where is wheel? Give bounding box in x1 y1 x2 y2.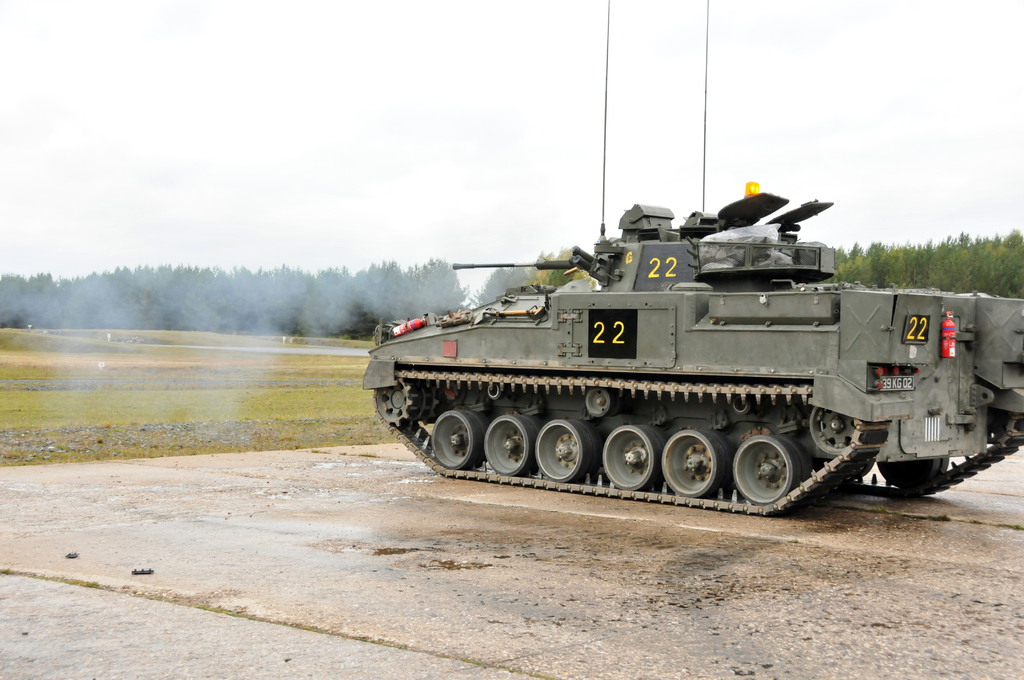
730 436 793 504.
